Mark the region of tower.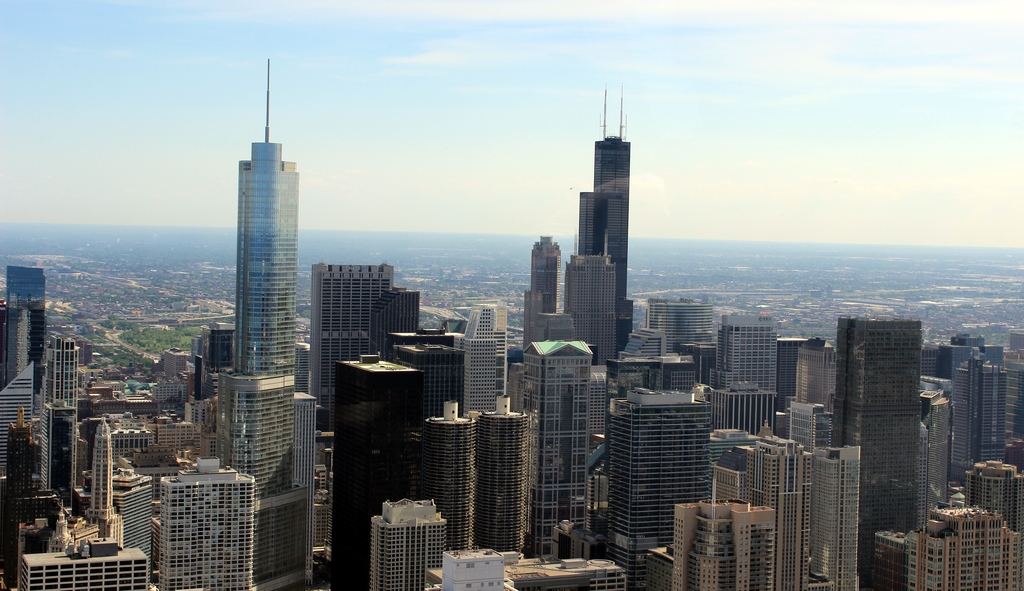
Region: box=[370, 503, 449, 590].
